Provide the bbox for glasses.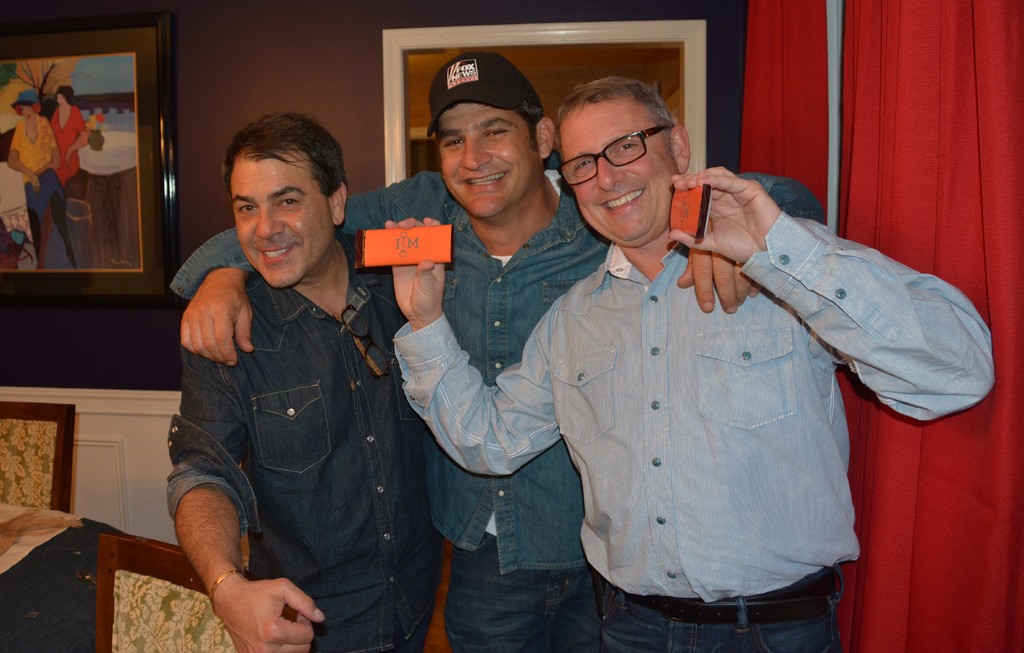
bbox=(556, 122, 678, 171).
